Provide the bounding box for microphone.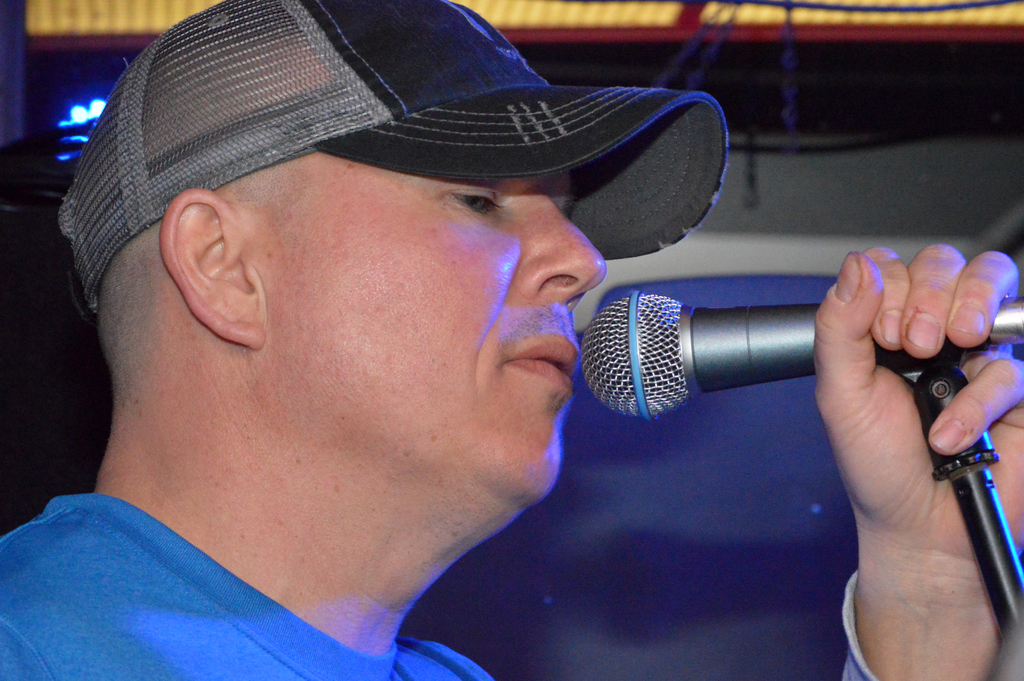
{"left": 555, "top": 286, "right": 868, "bottom": 420}.
